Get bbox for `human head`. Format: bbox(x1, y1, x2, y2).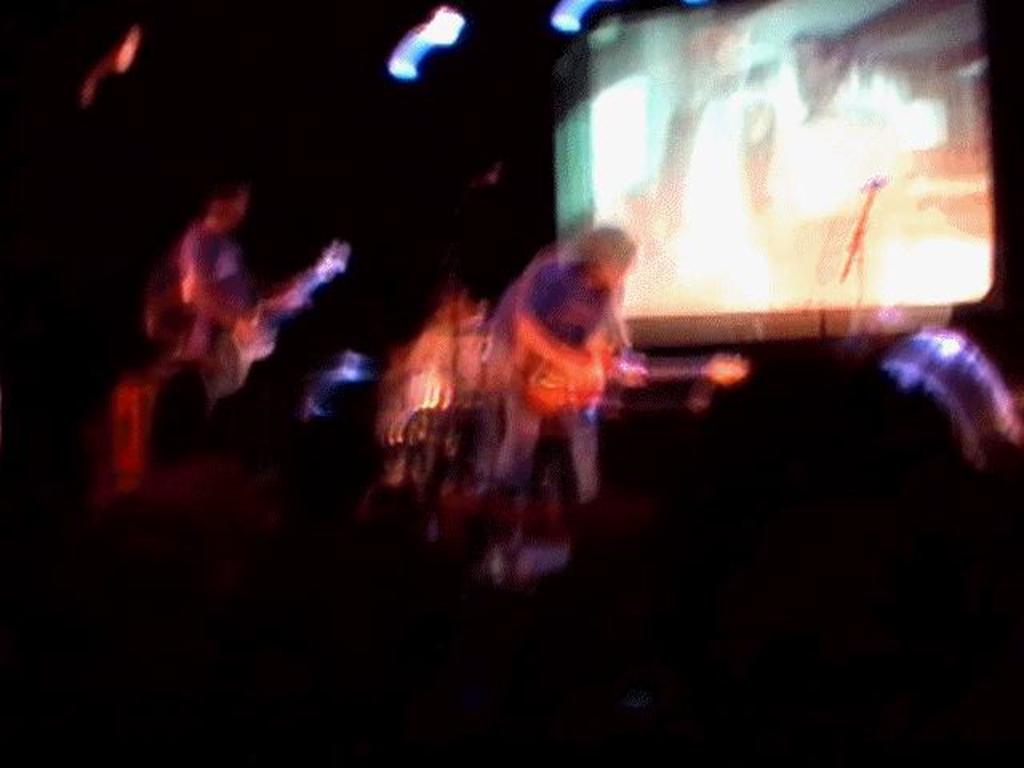
bbox(566, 219, 650, 312).
